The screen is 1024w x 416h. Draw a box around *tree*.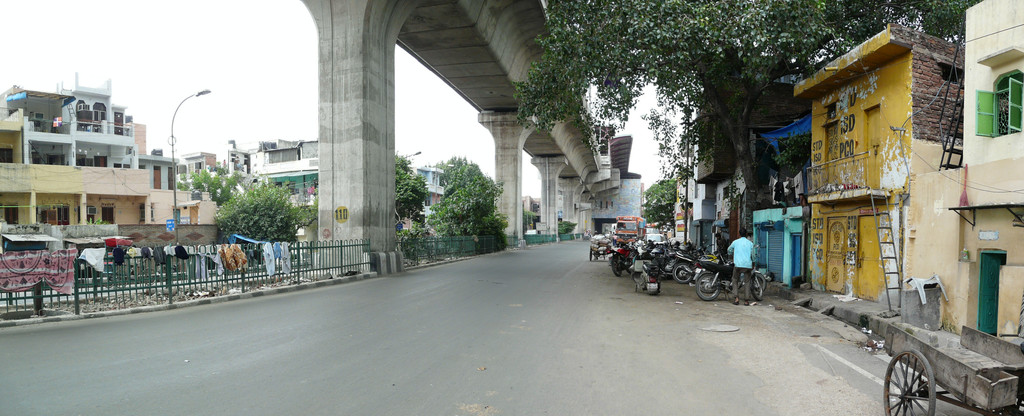
510, 0, 980, 237.
